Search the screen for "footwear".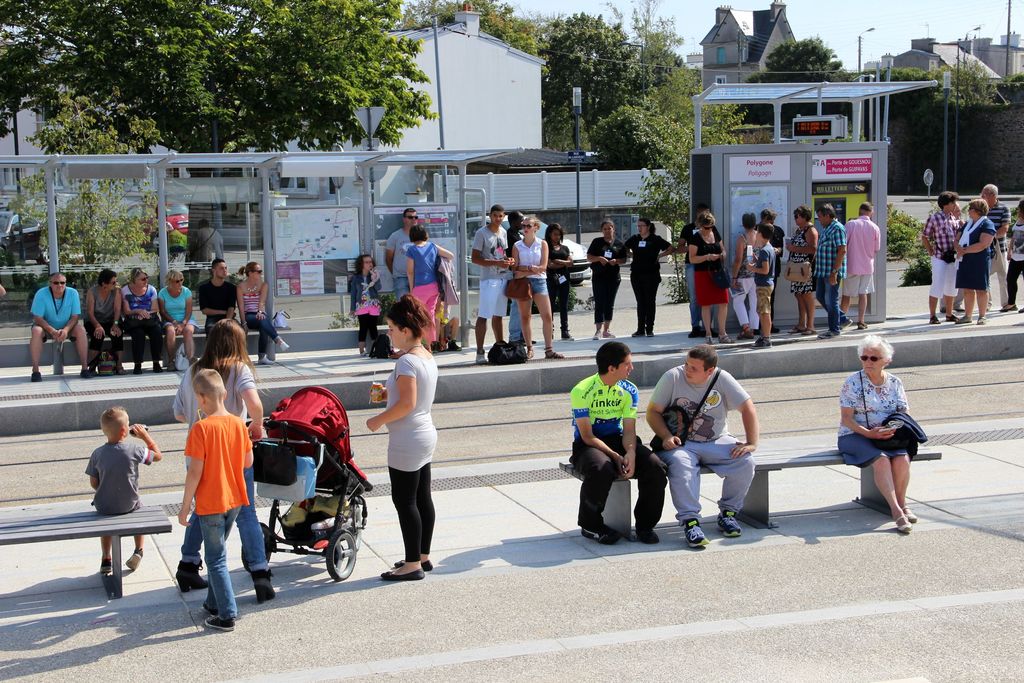
Found at <bbox>278, 338, 289, 349</bbox>.
